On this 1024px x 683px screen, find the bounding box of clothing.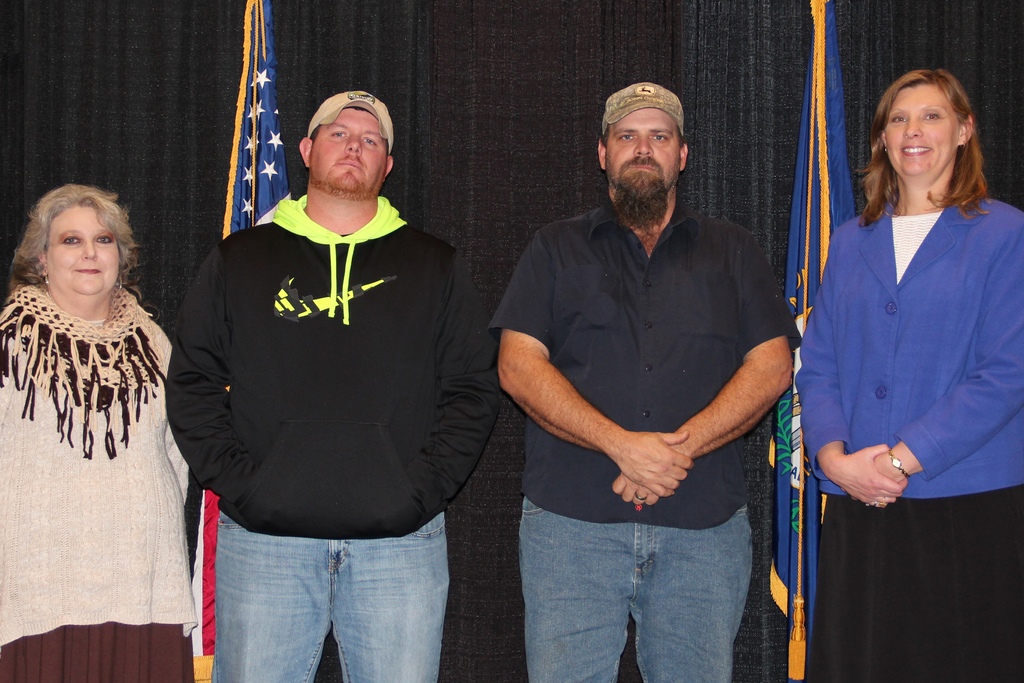
Bounding box: bbox(170, 189, 495, 682).
